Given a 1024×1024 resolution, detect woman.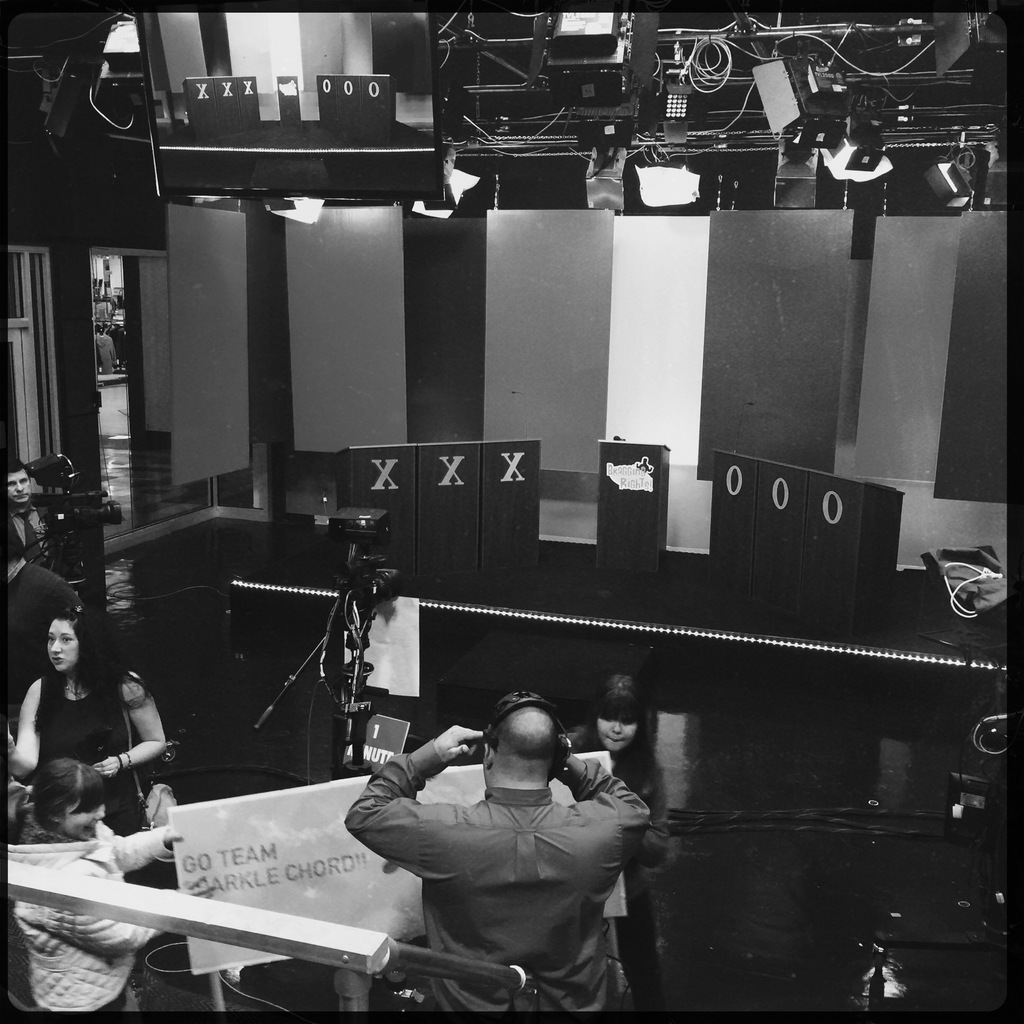
Rect(7, 612, 172, 890).
